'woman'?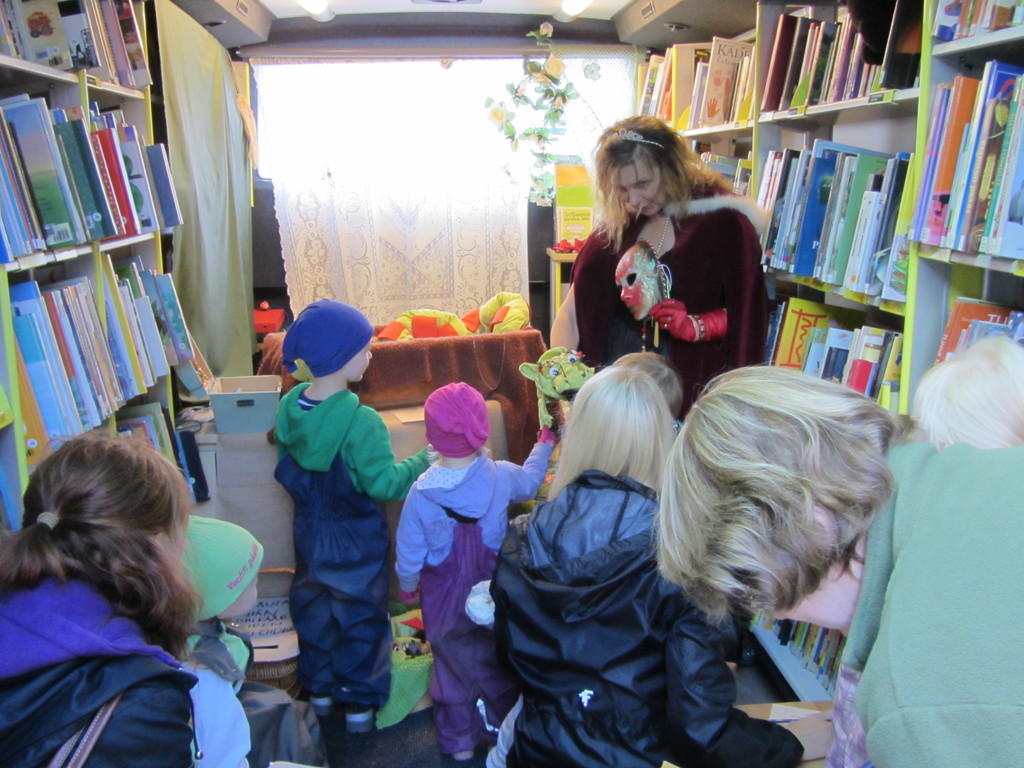
0/410/260/756
